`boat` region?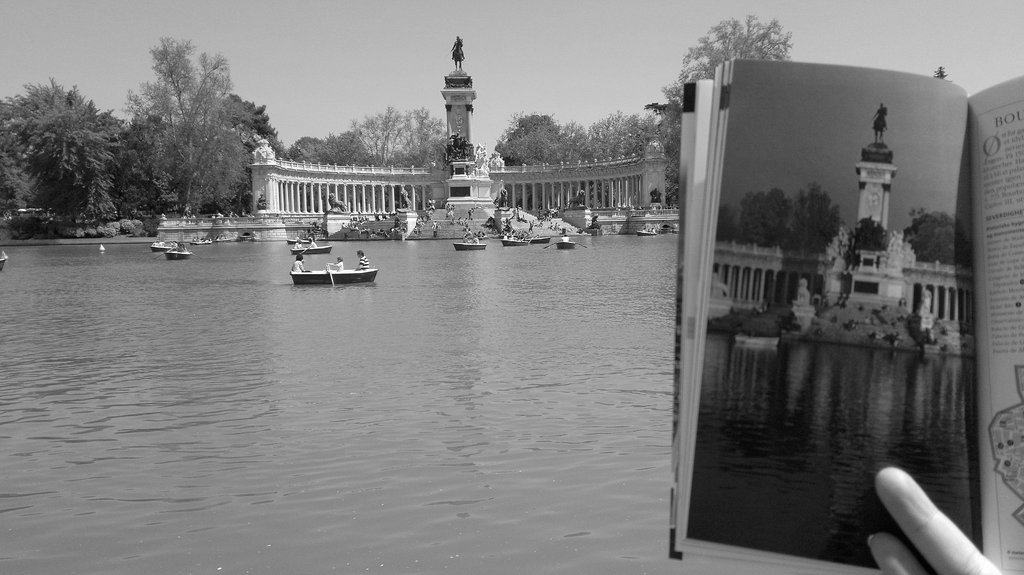
detection(452, 241, 484, 249)
